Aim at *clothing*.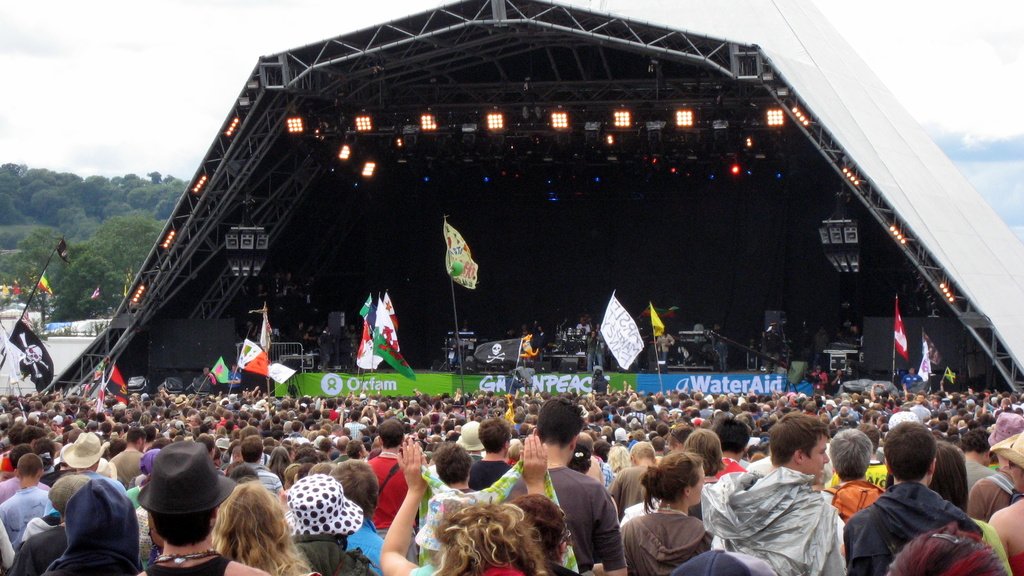
Aimed at (left=133, top=507, right=164, bottom=574).
